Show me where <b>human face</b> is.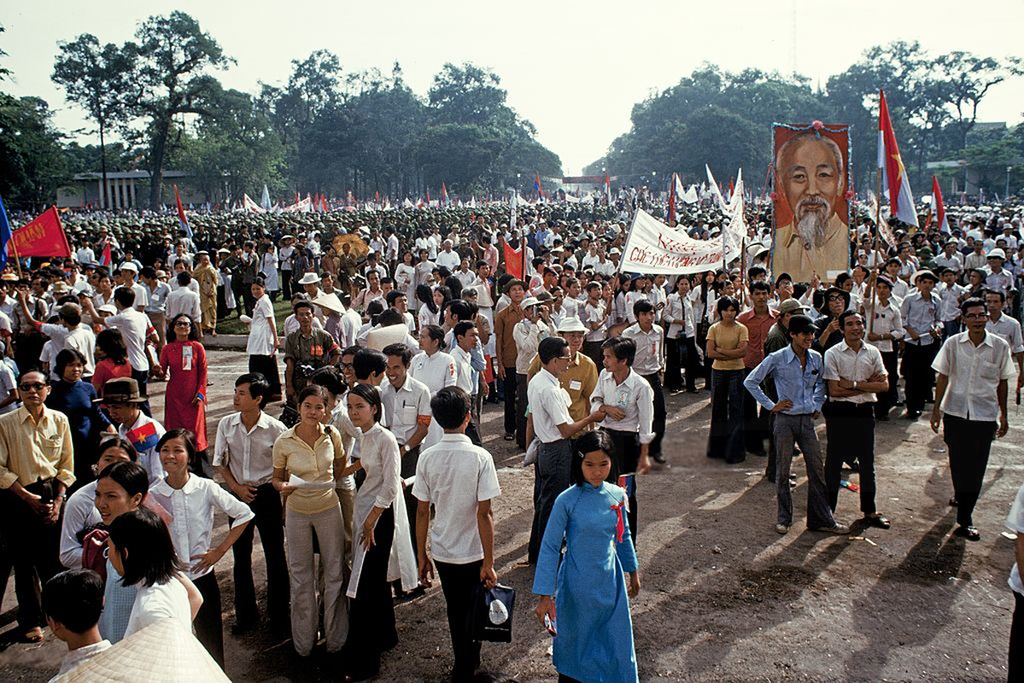
<b>human face</b> is at box(158, 436, 190, 476).
